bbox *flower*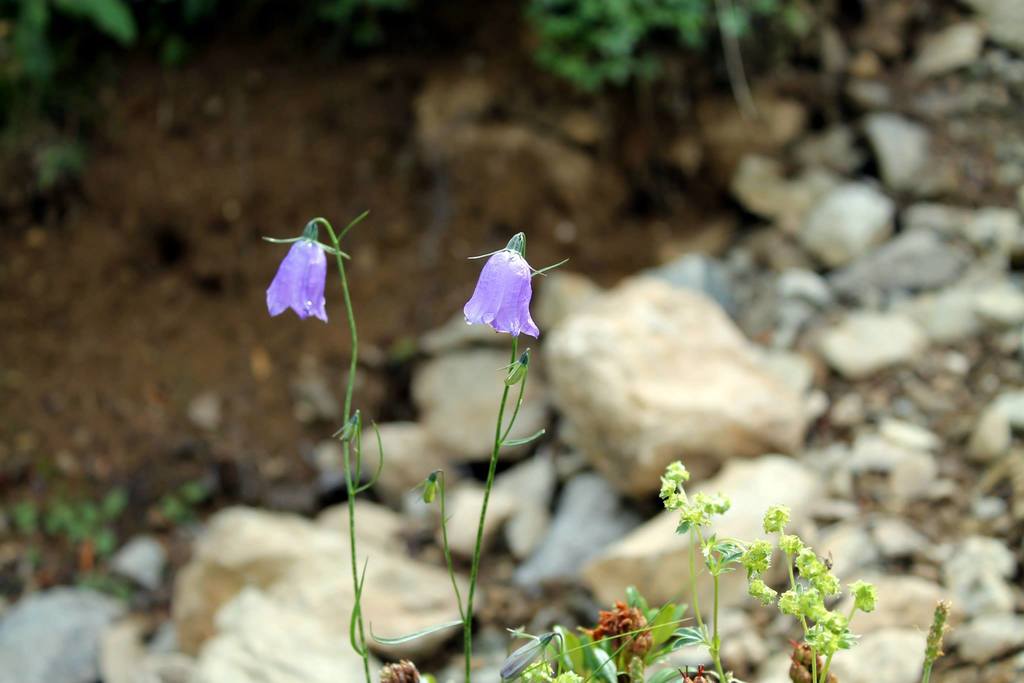
left=463, top=234, right=546, bottom=341
